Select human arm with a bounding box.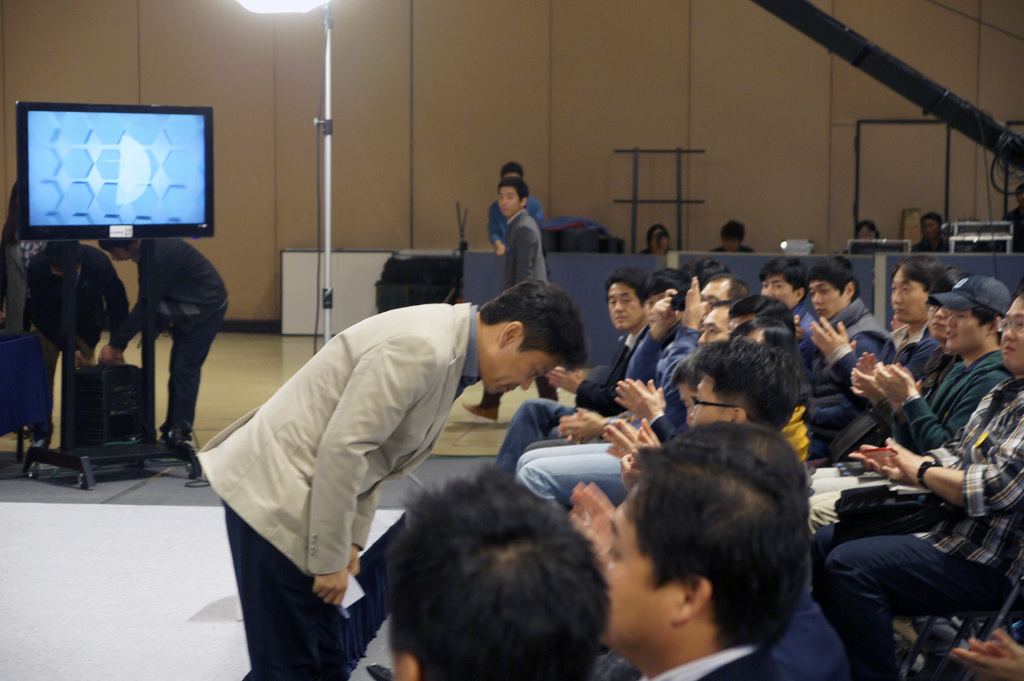
<region>511, 221, 538, 287</region>.
